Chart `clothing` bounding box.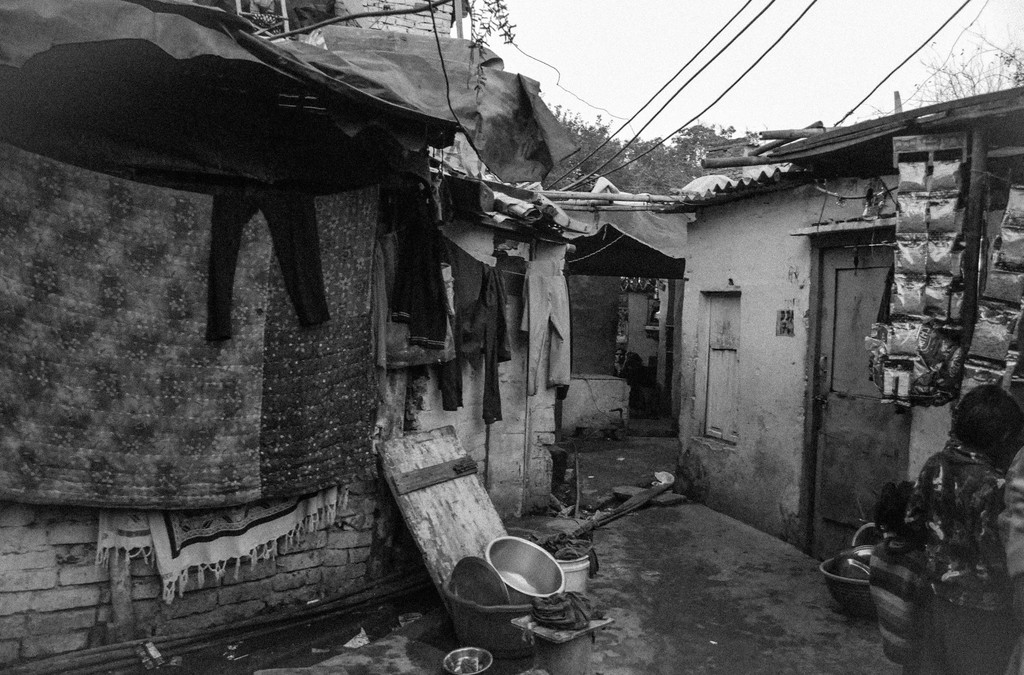
Charted: bbox(447, 250, 510, 426).
